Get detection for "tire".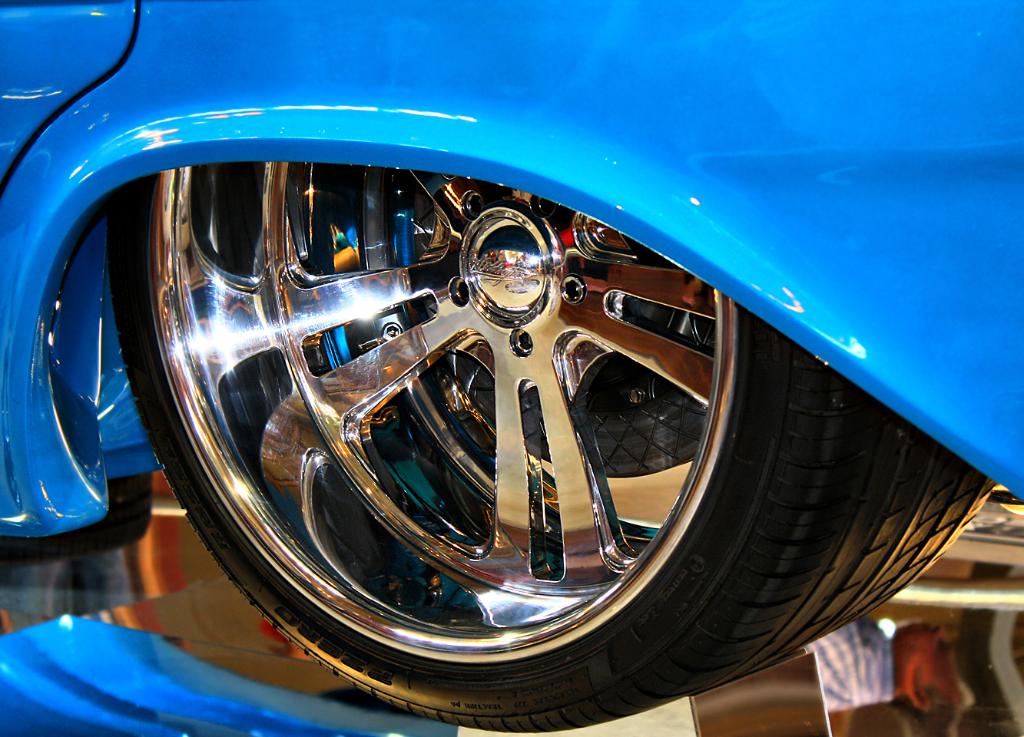
Detection: (left=94, top=83, right=993, bottom=701).
